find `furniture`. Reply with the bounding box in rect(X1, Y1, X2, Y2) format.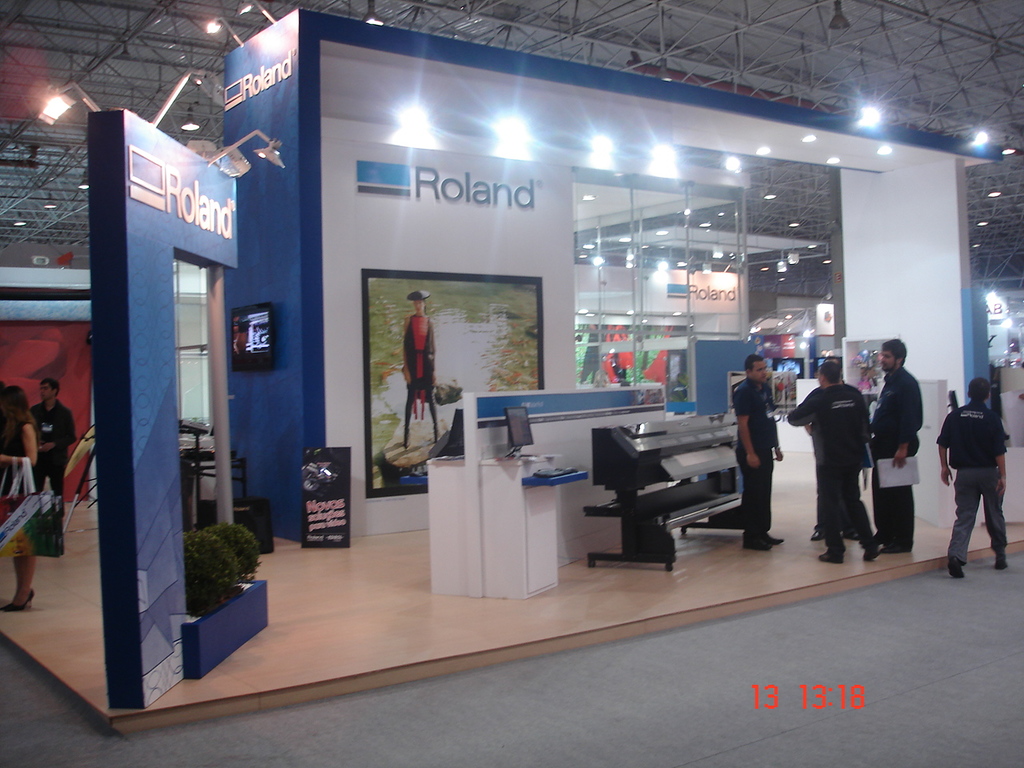
rect(174, 443, 244, 535).
